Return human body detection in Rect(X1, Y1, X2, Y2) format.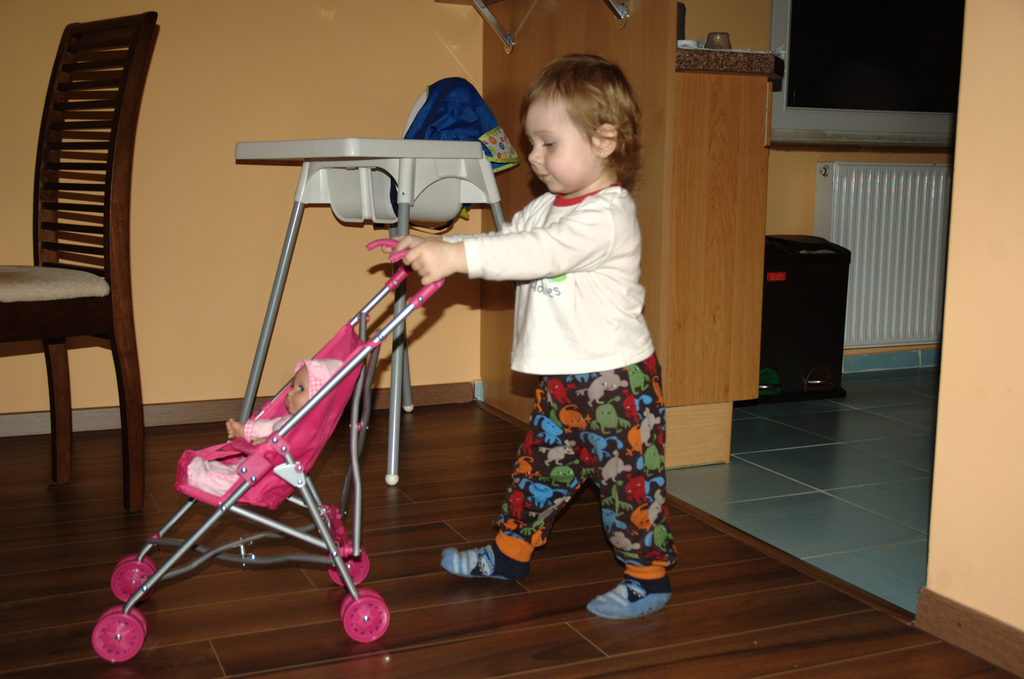
Rect(460, 69, 682, 656).
